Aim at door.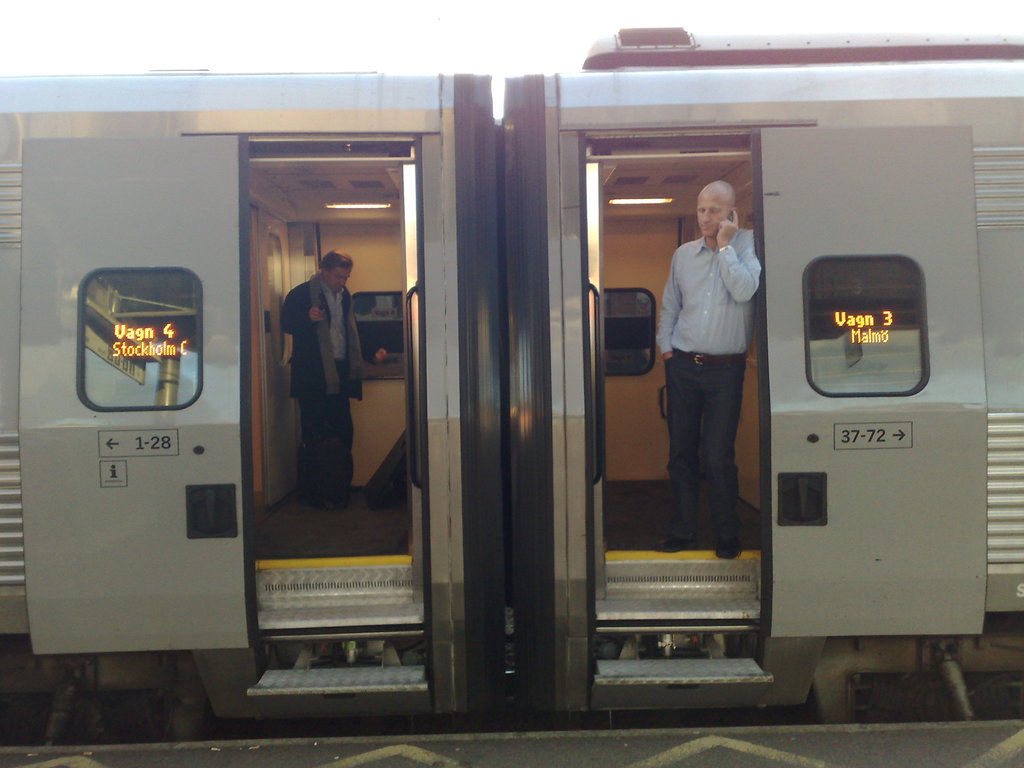
Aimed at box=[758, 116, 988, 641].
